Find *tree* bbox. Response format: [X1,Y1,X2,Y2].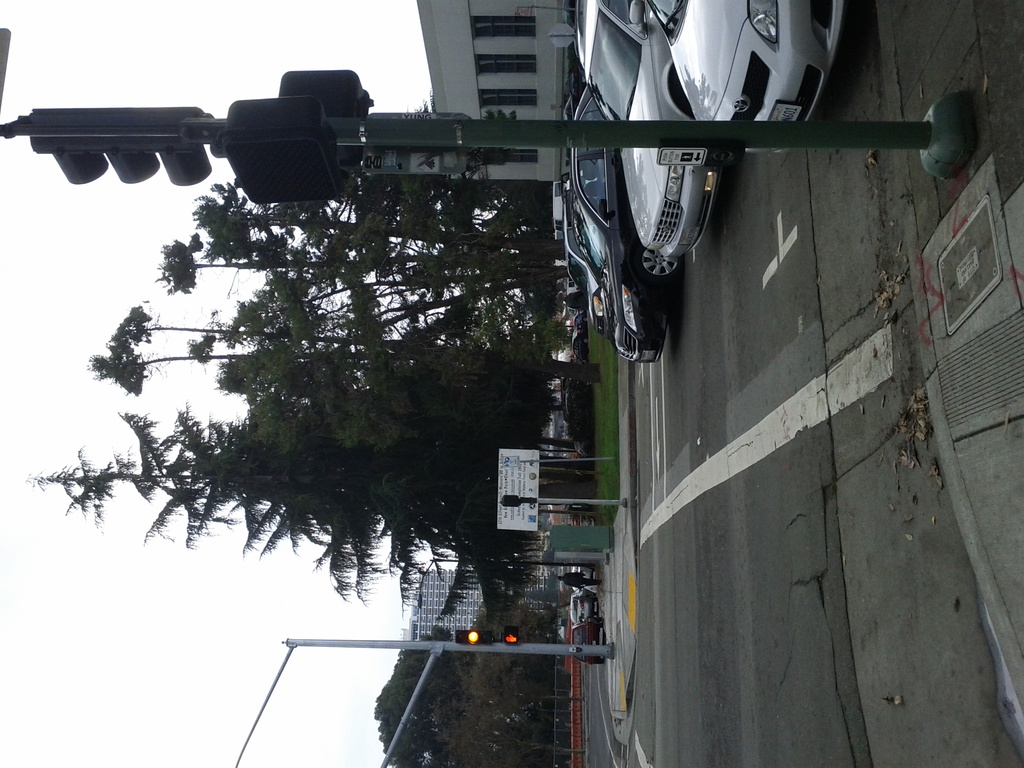
[188,180,556,257].
